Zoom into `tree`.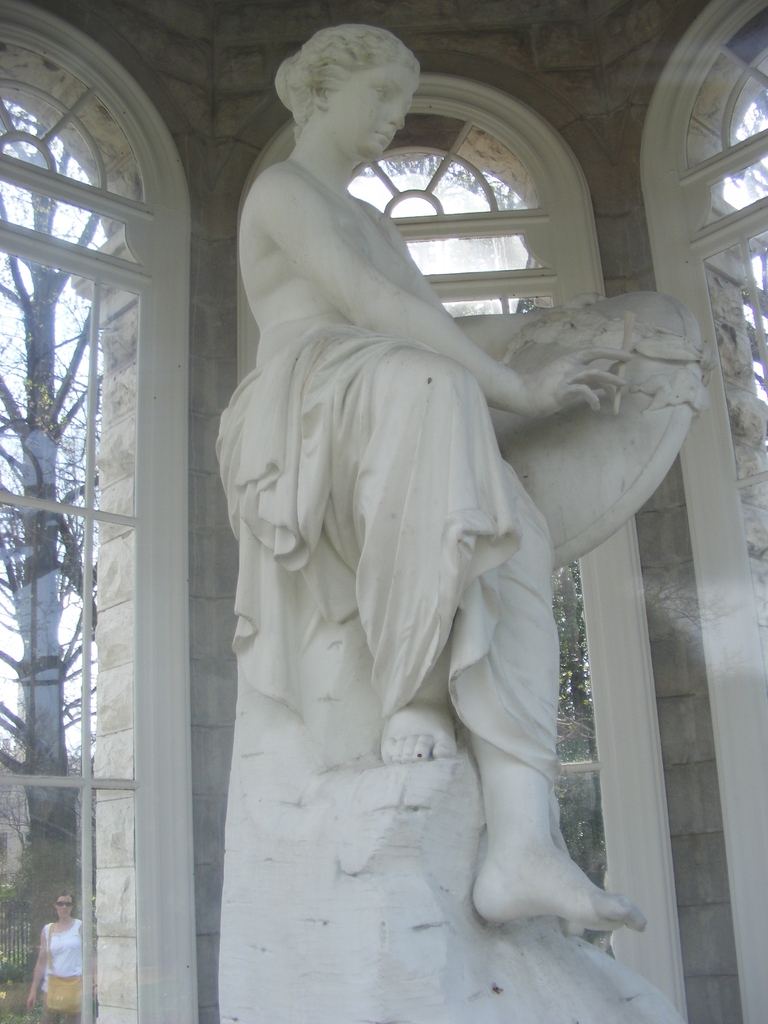
Zoom target: bbox(0, 102, 95, 838).
